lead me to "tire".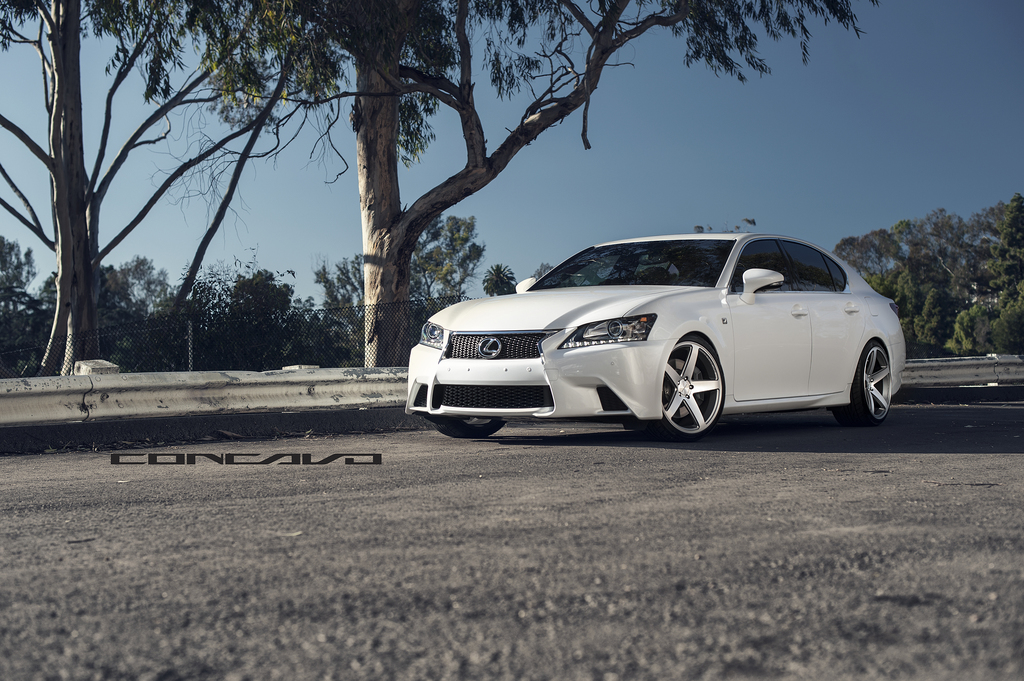
Lead to (x1=437, y1=416, x2=502, y2=437).
